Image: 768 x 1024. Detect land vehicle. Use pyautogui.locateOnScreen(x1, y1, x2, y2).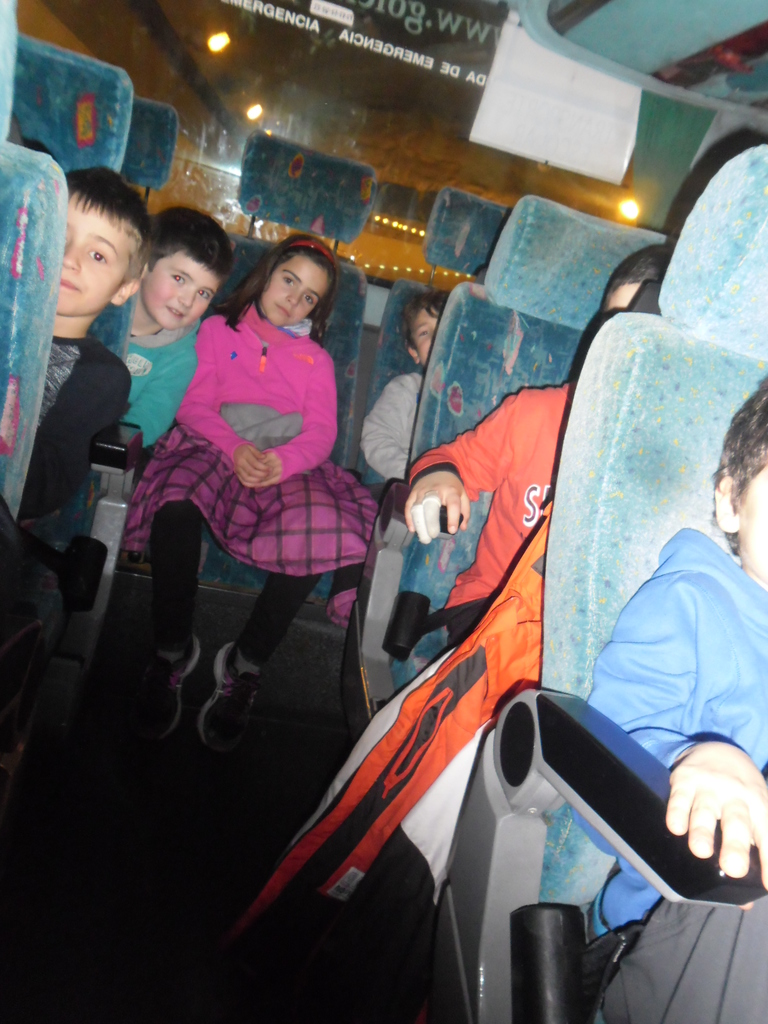
pyautogui.locateOnScreen(0, 0, 767, 1023).
